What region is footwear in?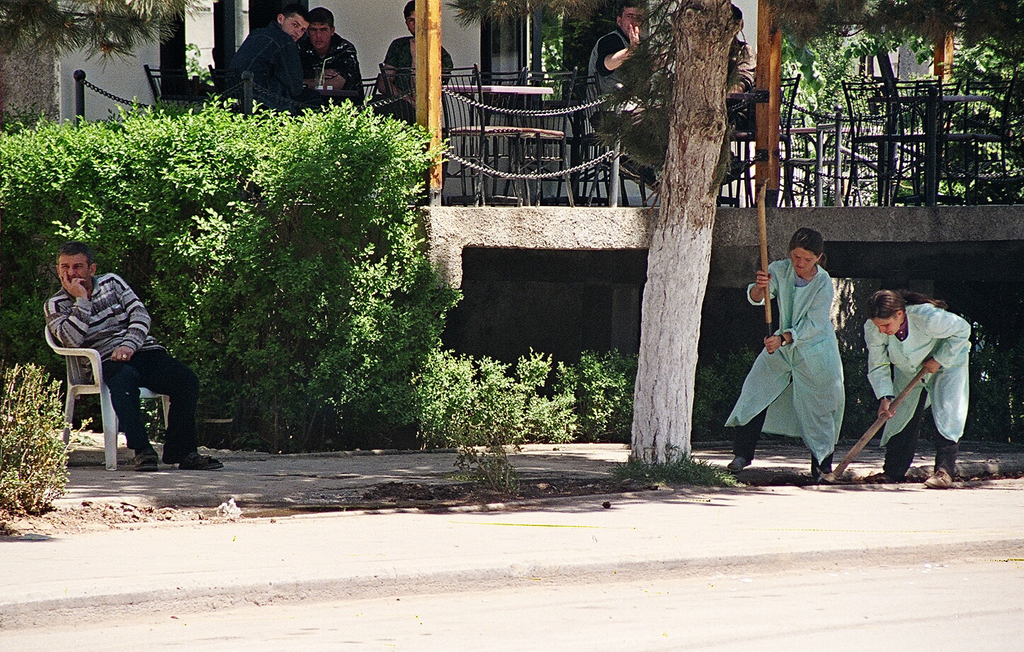
[860, 467, 897, 484].
